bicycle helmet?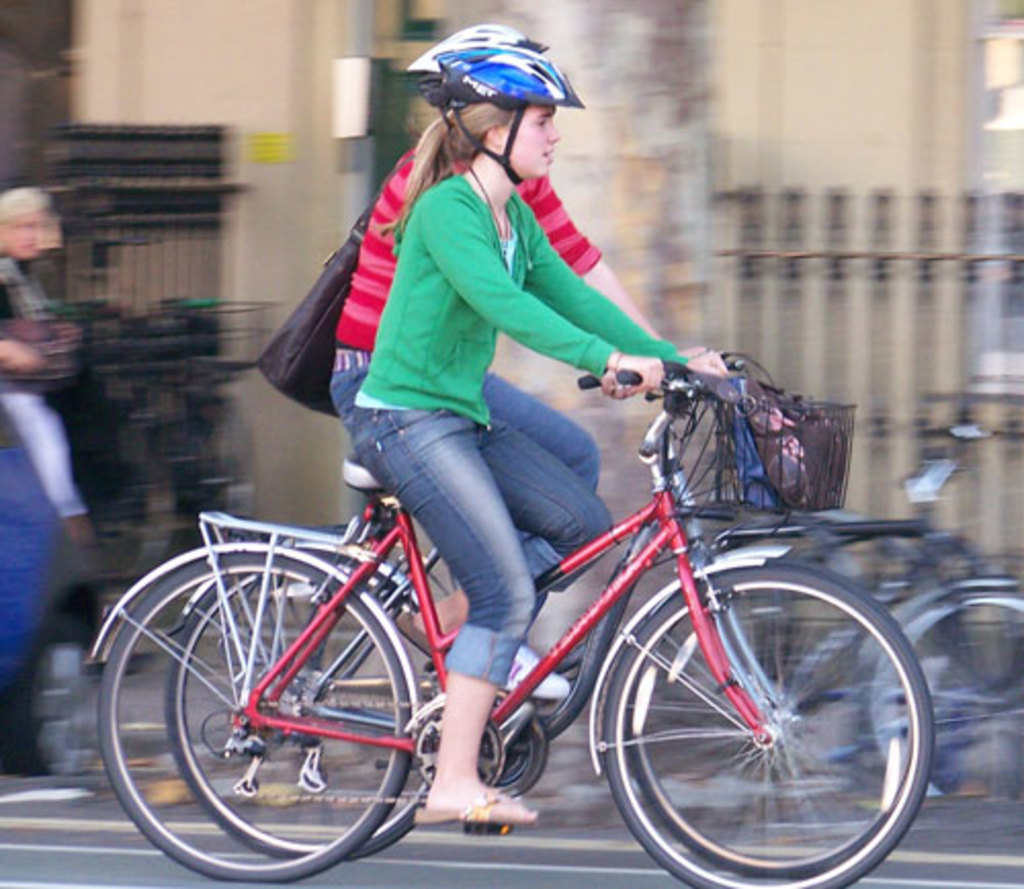
{"left": 399, "top": 25, "right": 547, "bottom": 129}
